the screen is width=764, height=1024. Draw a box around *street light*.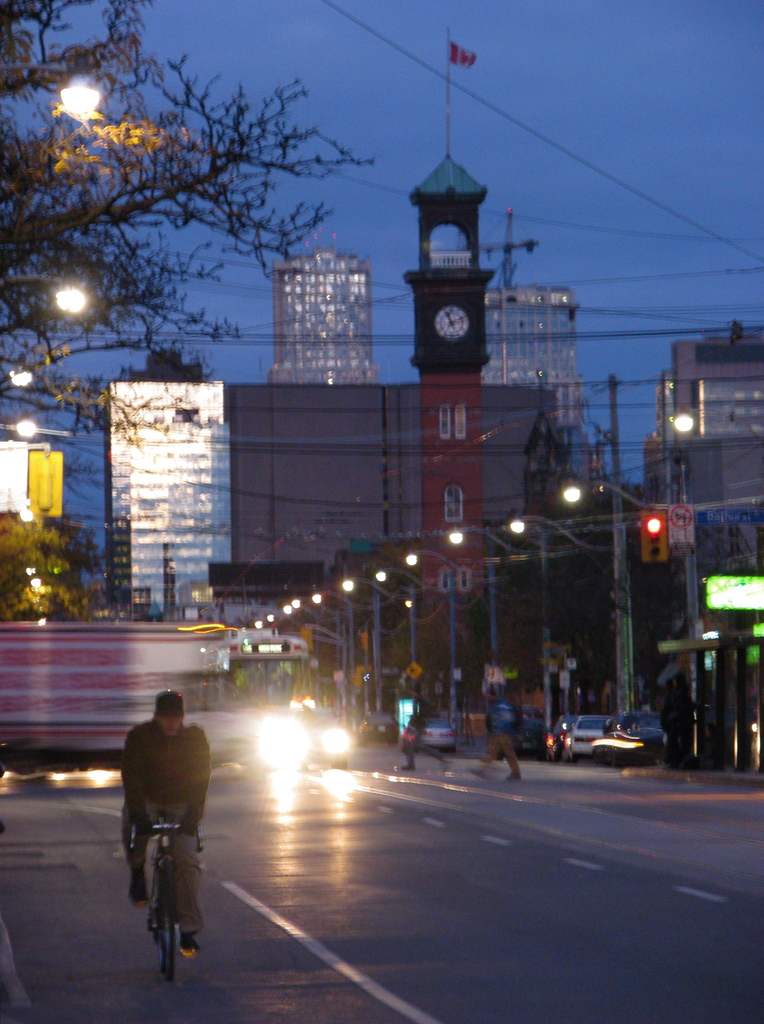
{"x1": 403, "y1": 543, "x2": 499, "y2": 679}.
